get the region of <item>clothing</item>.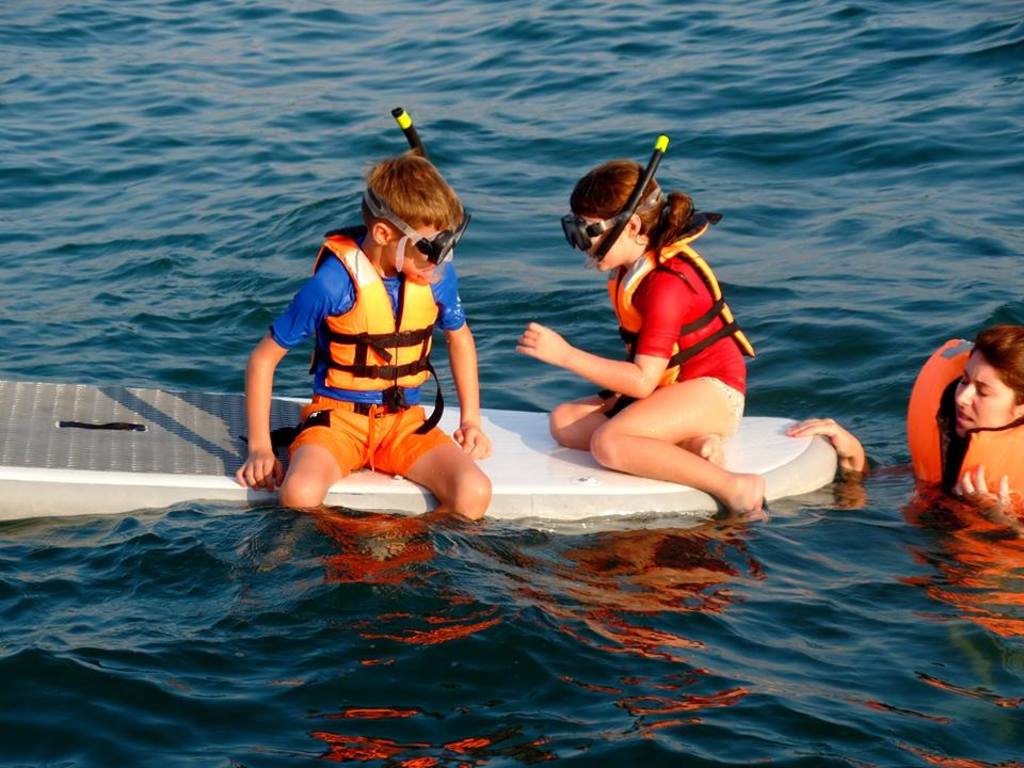
x1=610 y1=254 x2=756 y2=397.
